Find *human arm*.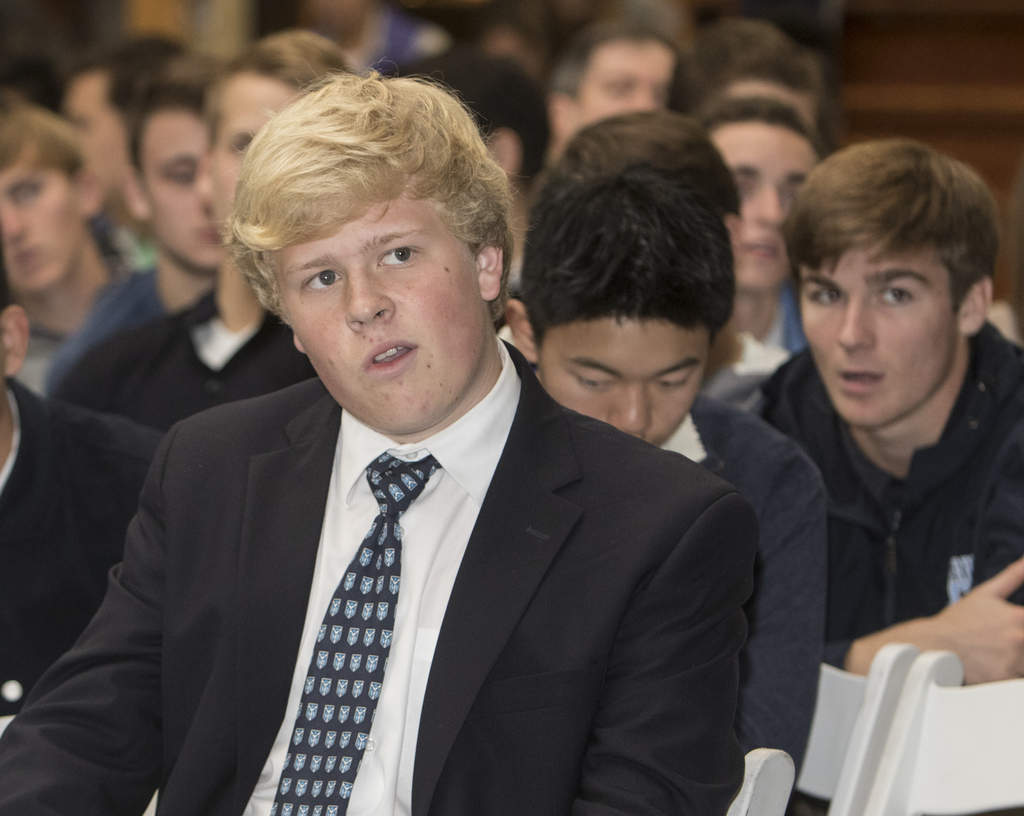
left=225, top=247, right=284, bottom=396.
